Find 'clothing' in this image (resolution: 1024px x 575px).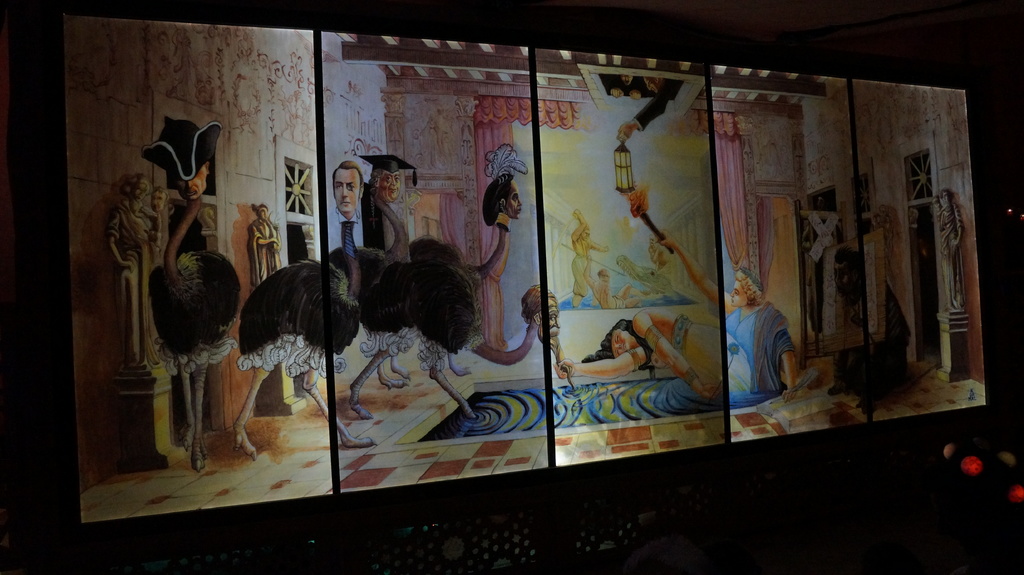
bbox=[328, 206, 361, 257].
